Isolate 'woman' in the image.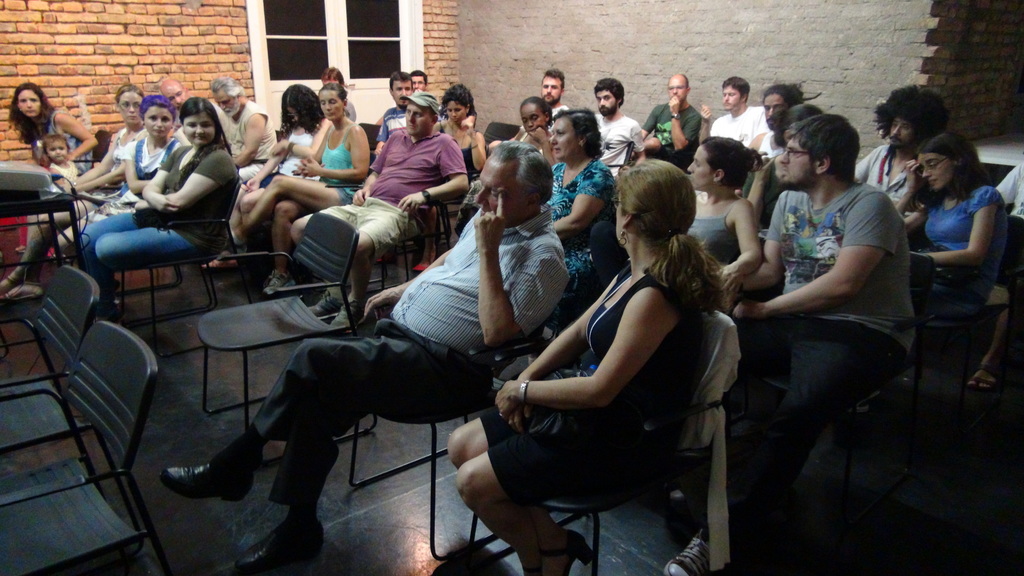
Isolated region: box=[81, 92, 244, 301].
